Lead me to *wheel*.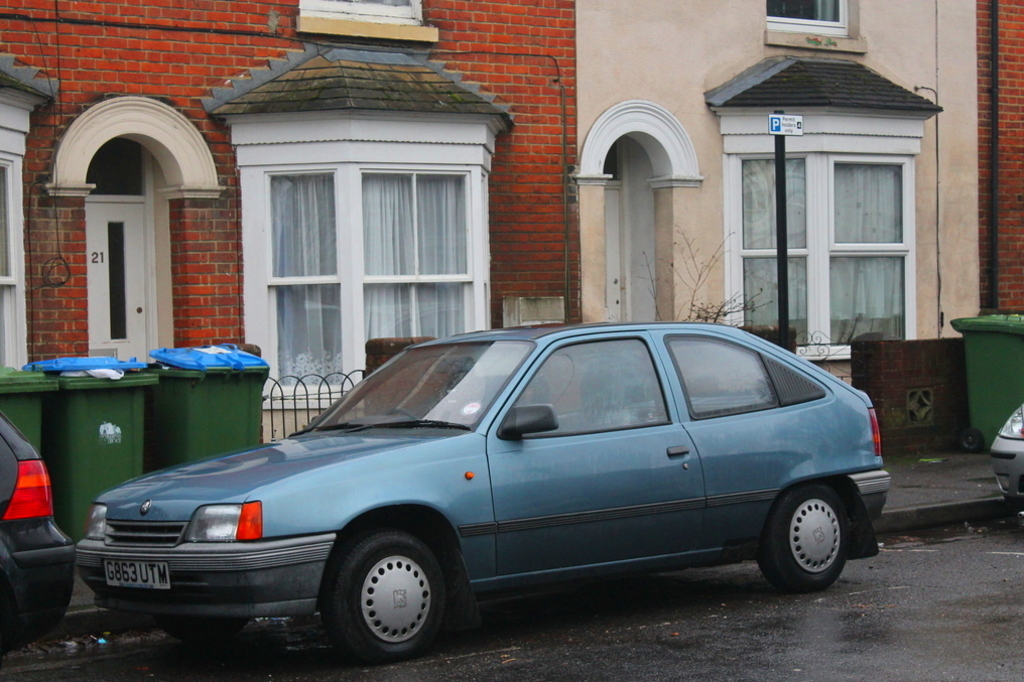
Lead to [760,485,850,593].
